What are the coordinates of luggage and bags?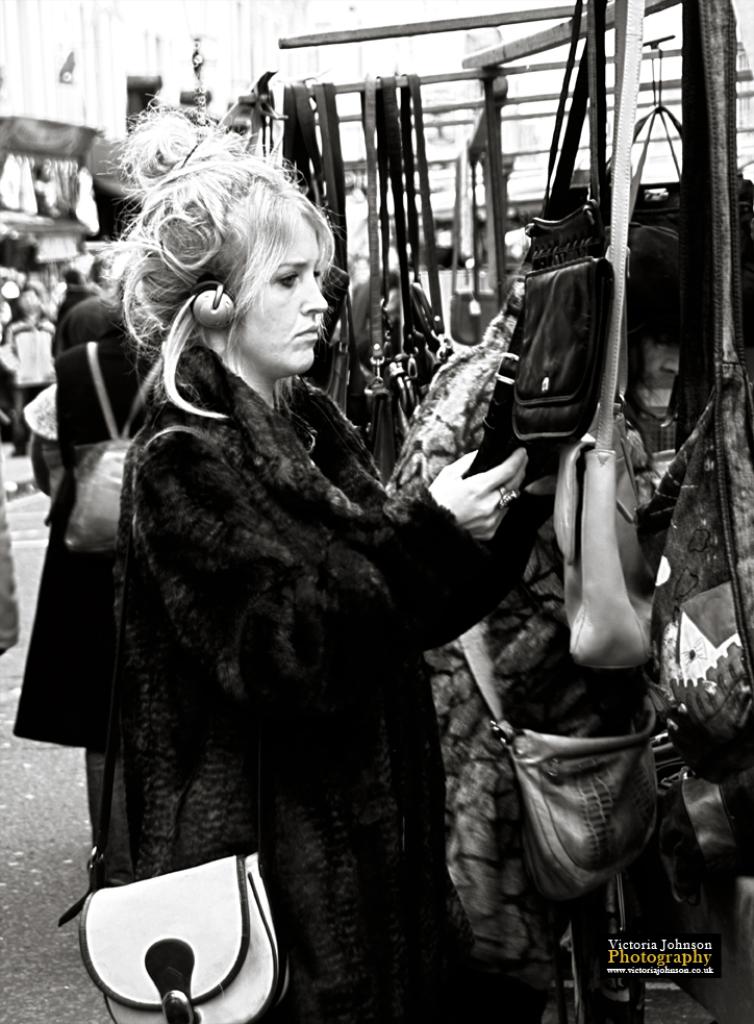
bbox=[39, 345, 162, 558].
